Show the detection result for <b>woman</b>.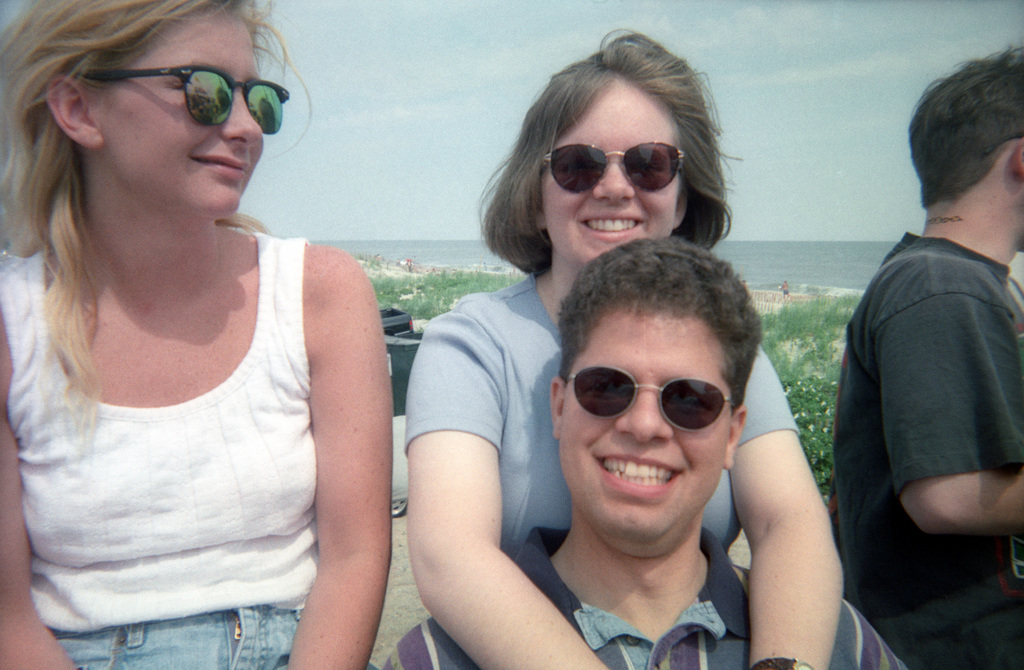
pyautogui.locateOnScreen(0, 0, 412, 659).
